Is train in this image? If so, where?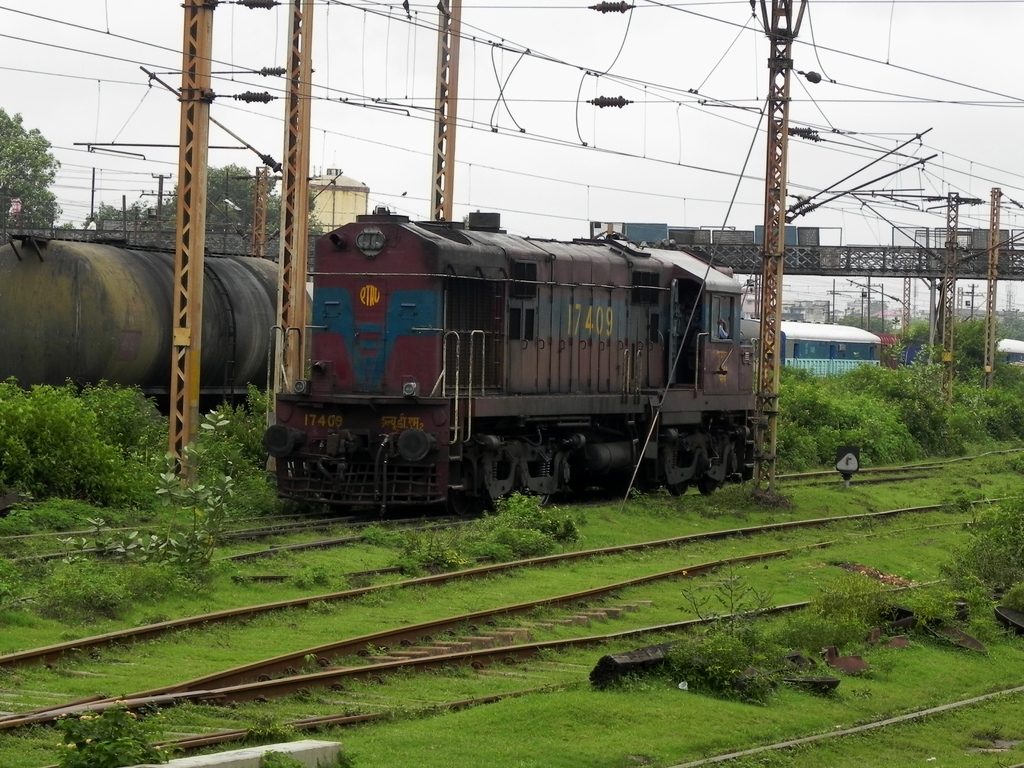
Yes, at 776 317 882 374.
